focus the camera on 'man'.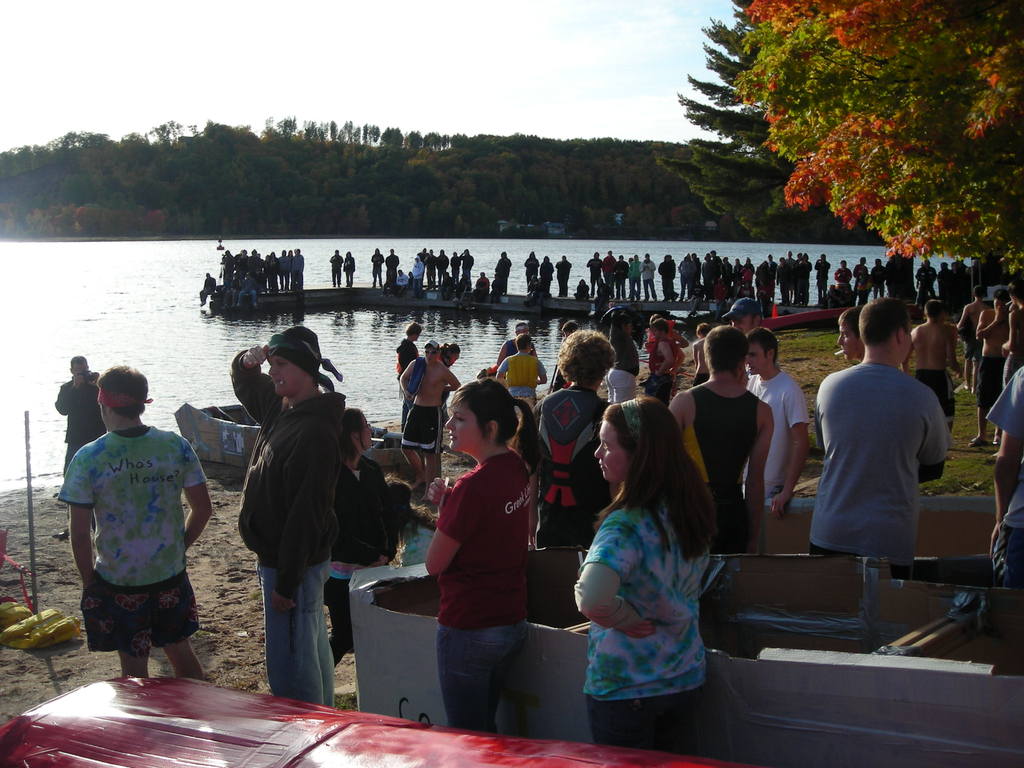
Focus region: x1=648, y1=317, x2=684, y2=396.
